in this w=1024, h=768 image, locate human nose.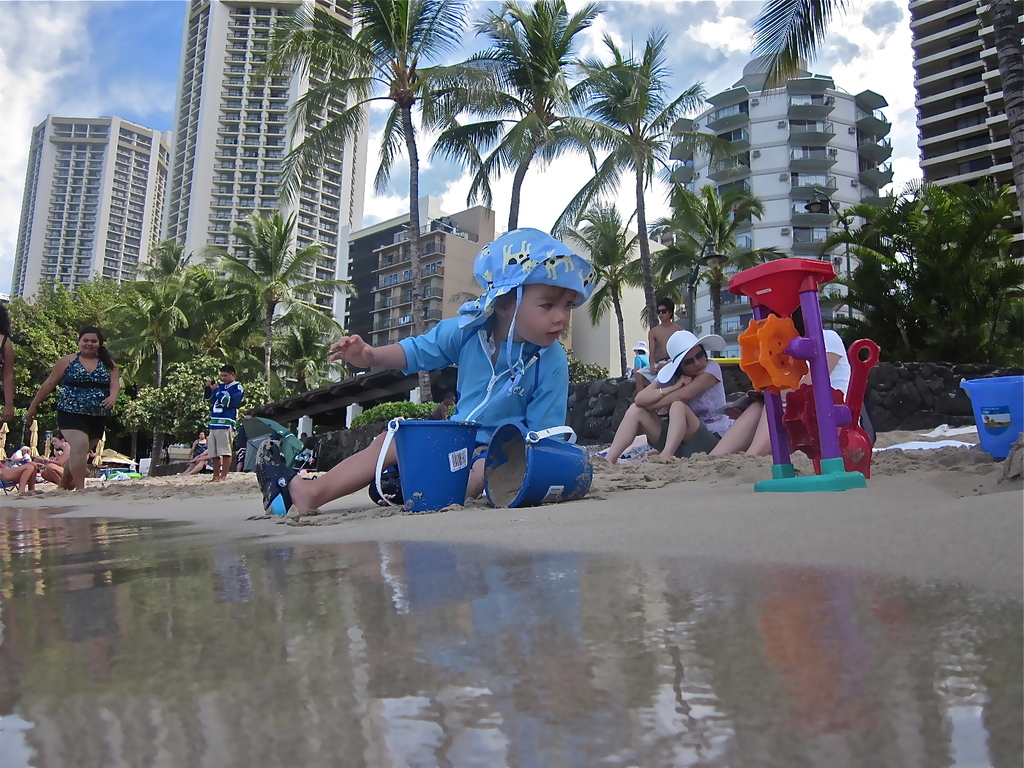
Bounding box: bbox=(49, 442, 54, 448).
